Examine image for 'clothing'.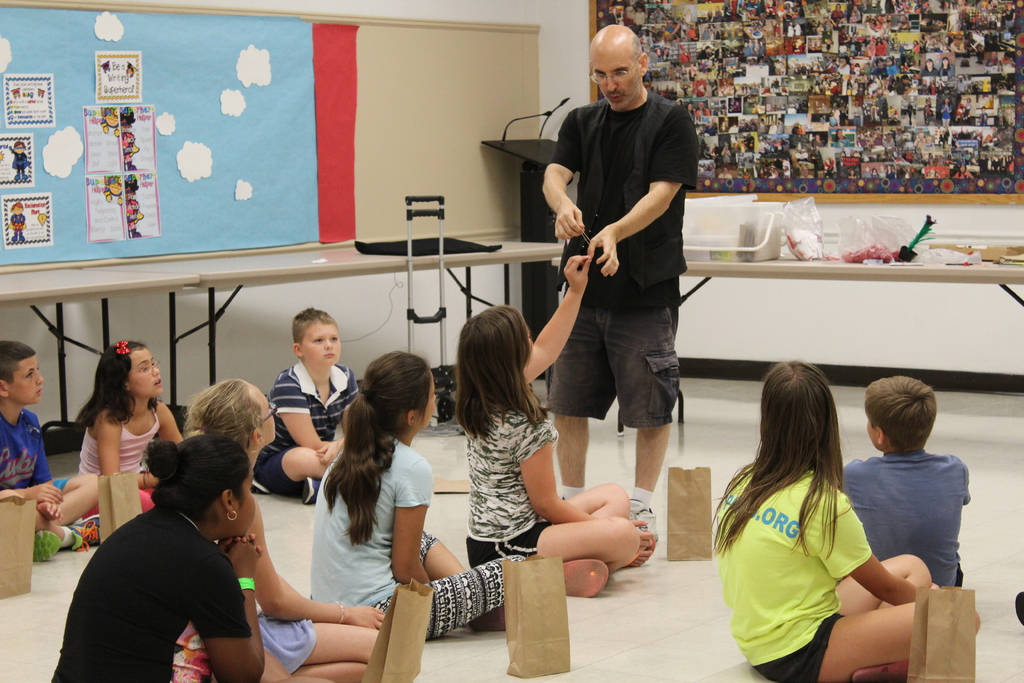
Examination result: select_region(718, 428, 898, 654).
